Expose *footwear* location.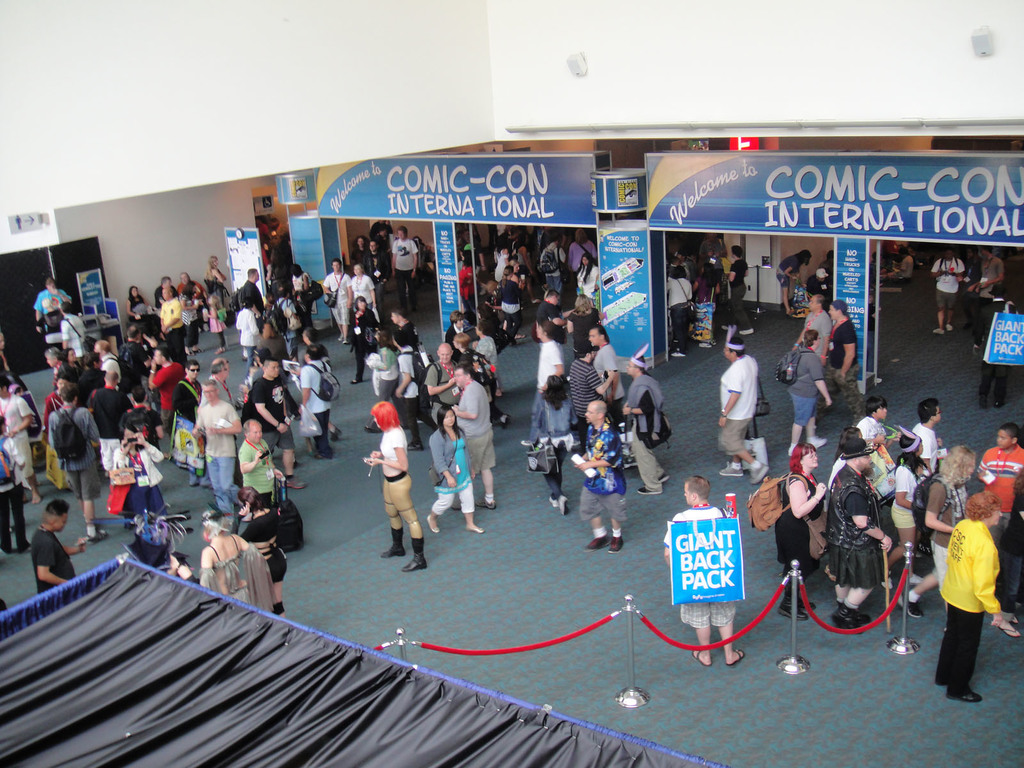
Exposed at bbox(739, 326, 751, 333).
